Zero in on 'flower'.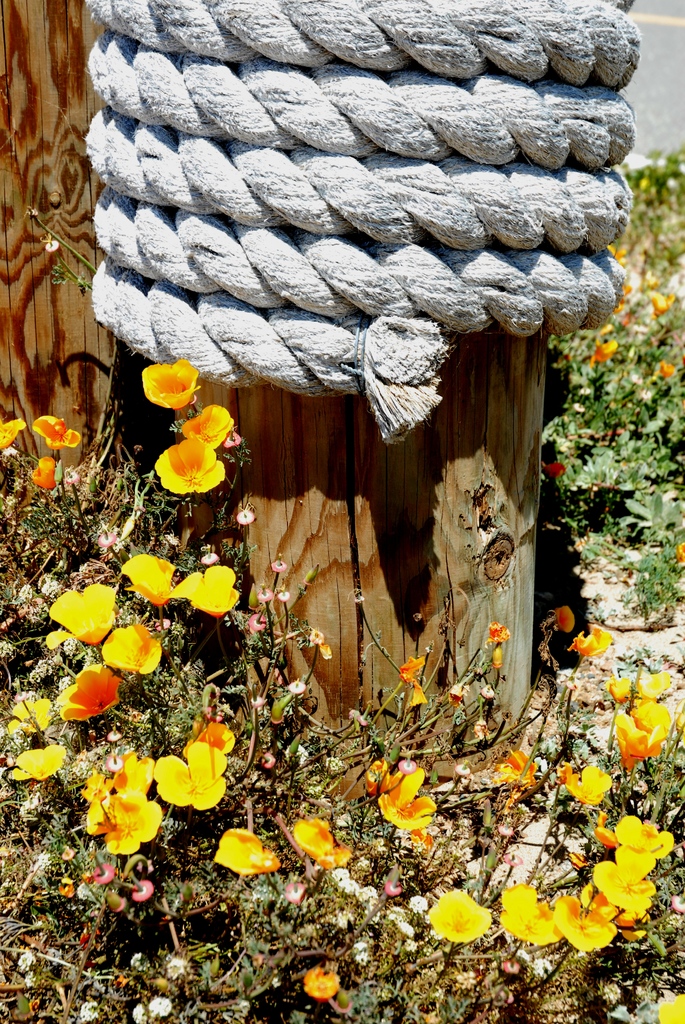
Zeroed in: left=407, top=683, right=426, bottom=707.
